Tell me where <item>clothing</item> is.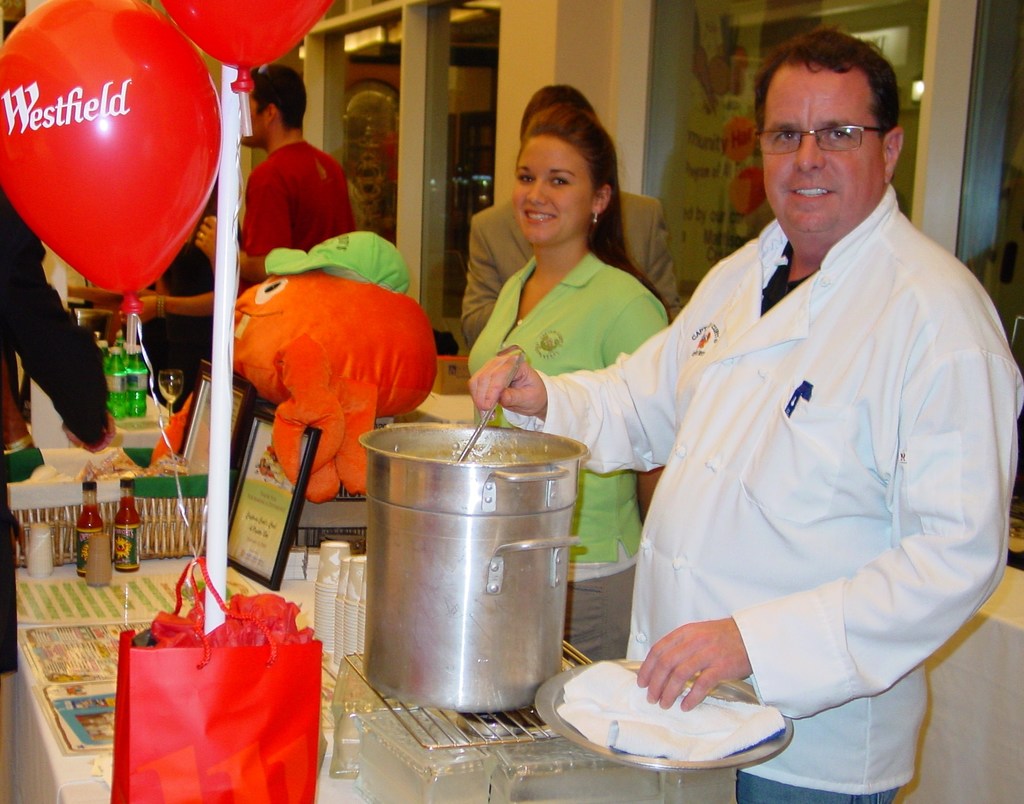
<item>clothing</item> is at bbox=(459, 187, 680, 334).
